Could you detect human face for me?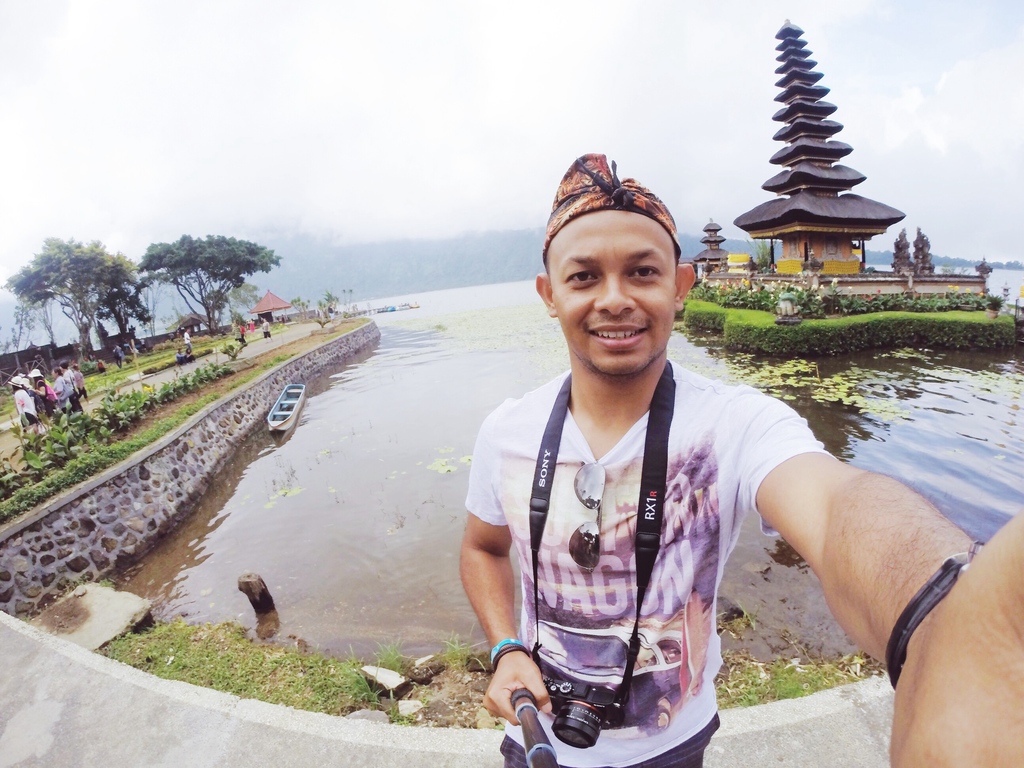
Detection result: rect(550, 212, 676, 371).
